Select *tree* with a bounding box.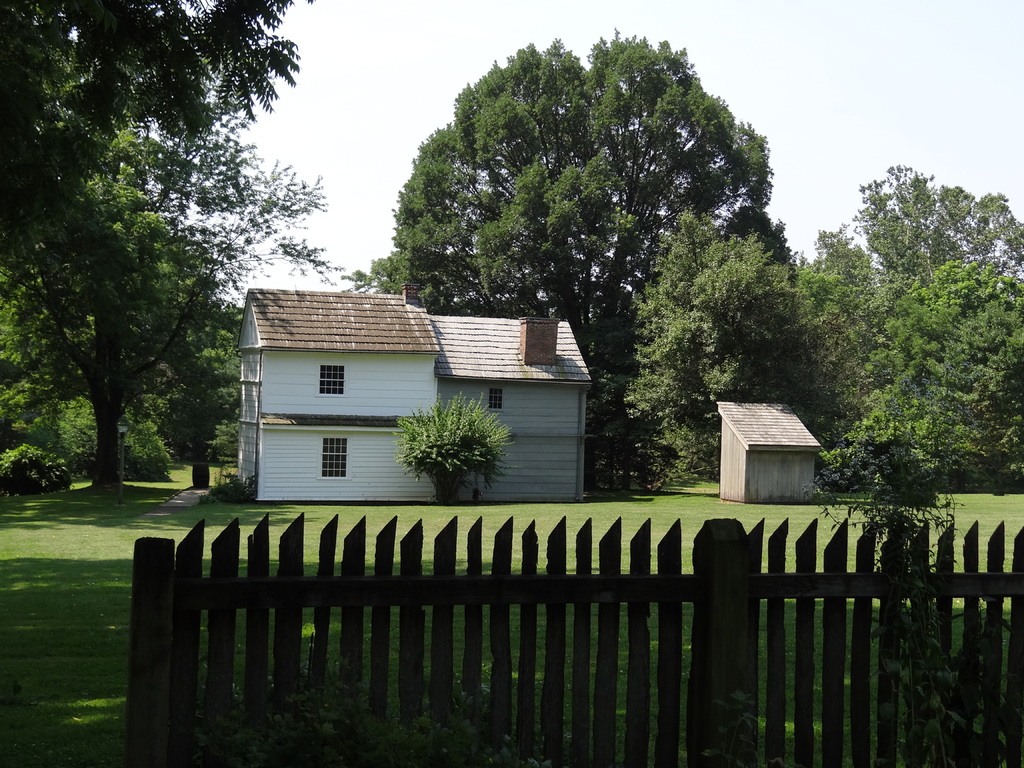
x1=381 y1=31 x2=803 y2=408.
